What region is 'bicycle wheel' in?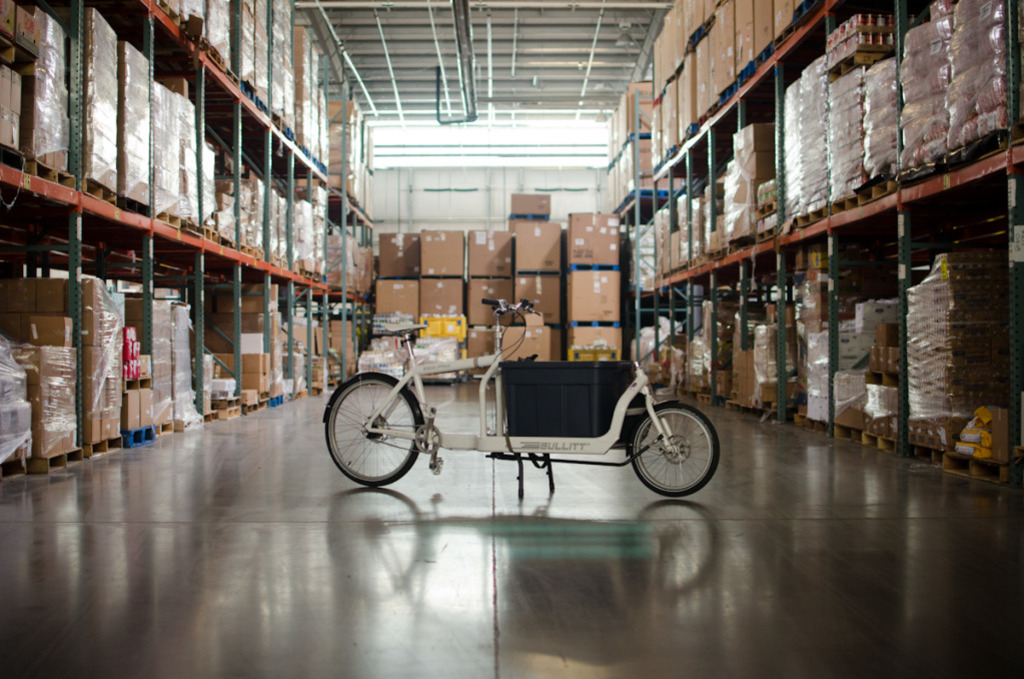
BBox(628, 401, 721, 496).
